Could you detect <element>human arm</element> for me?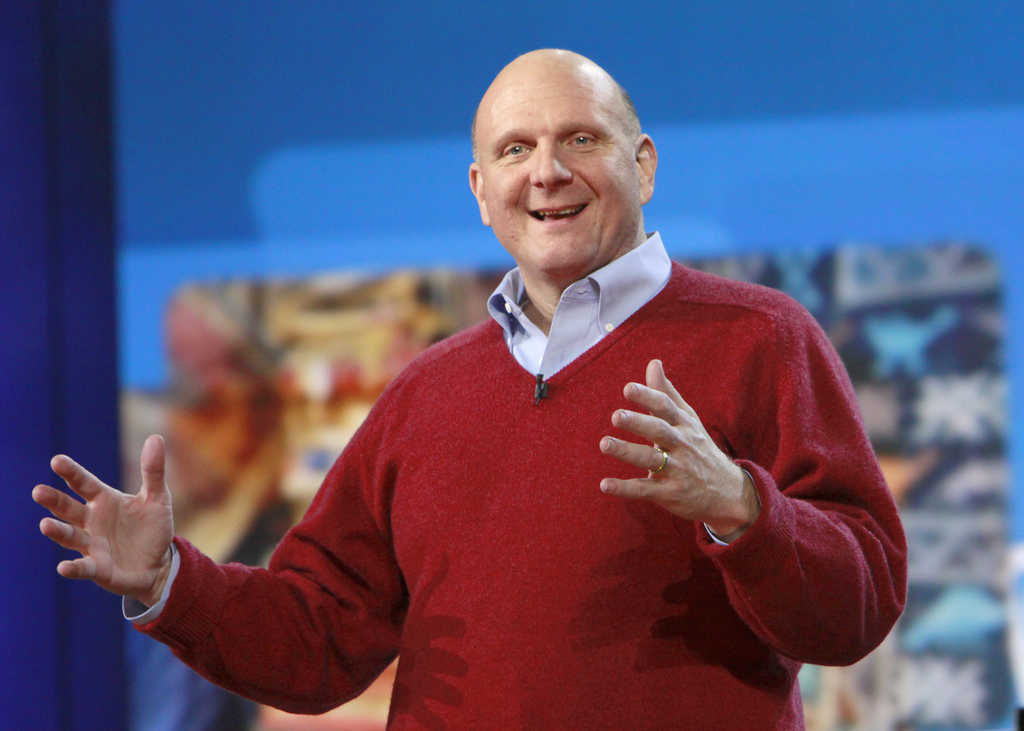
Detection result: [left=595, top=297, right=924, bottom=677].
